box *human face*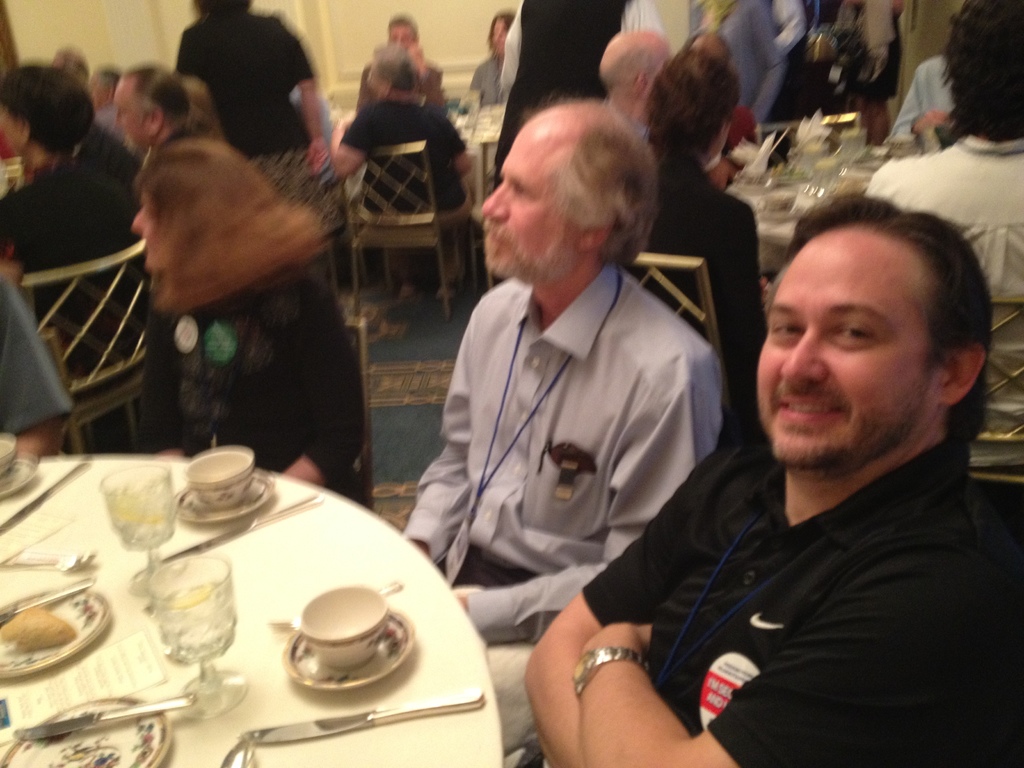
rect(490, 20, 506, 53)
